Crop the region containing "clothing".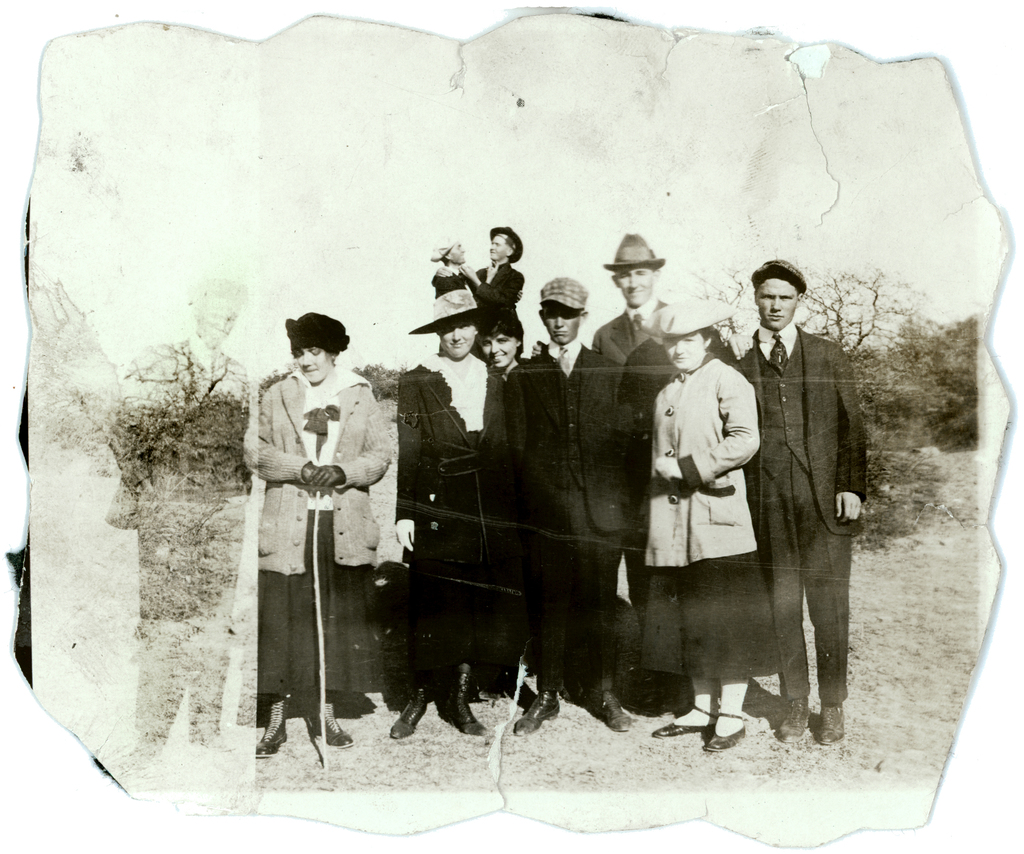
Crop region: rect(400, 358, 511, 689).
